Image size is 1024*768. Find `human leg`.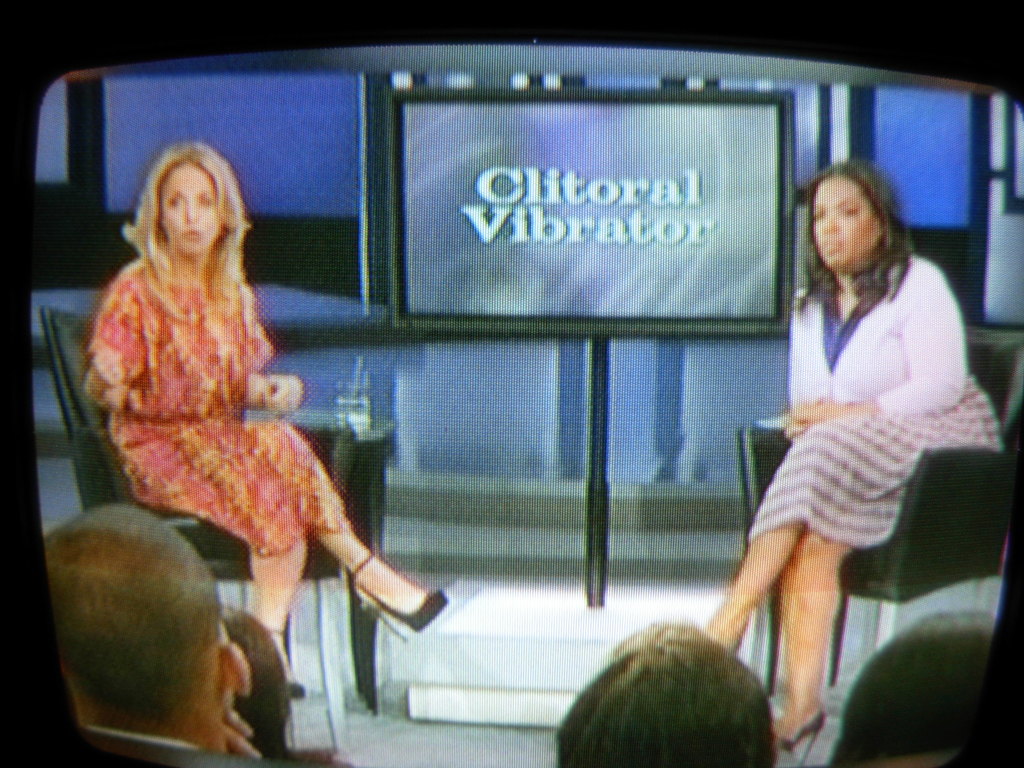
bbox(124, 422, 303, 698).
